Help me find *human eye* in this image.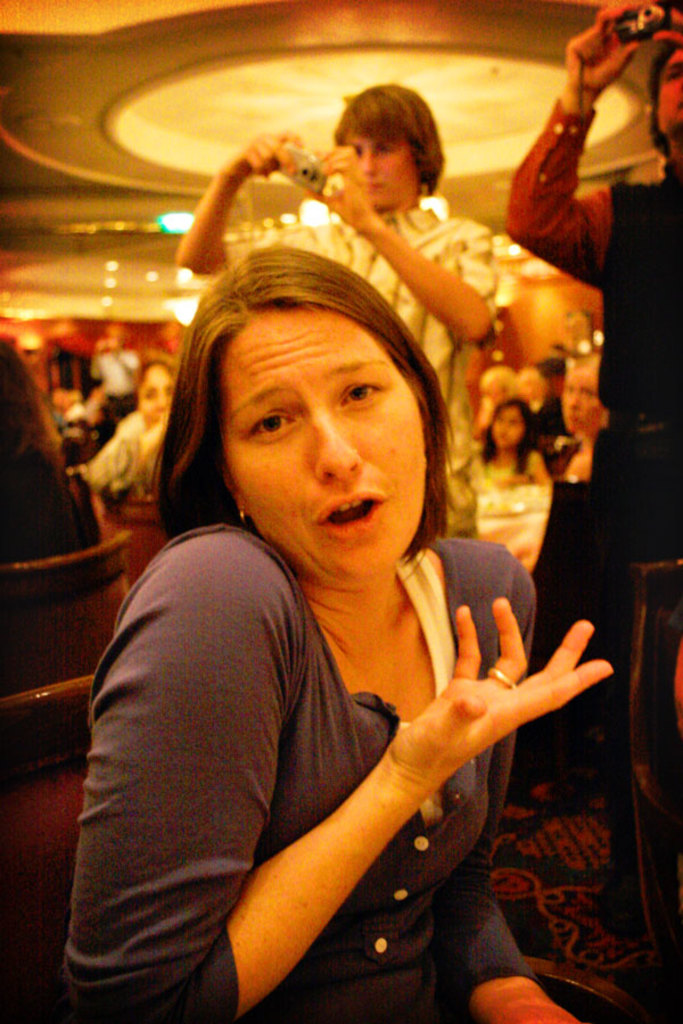
Found it: Rect(377, 143, 396, 155).
